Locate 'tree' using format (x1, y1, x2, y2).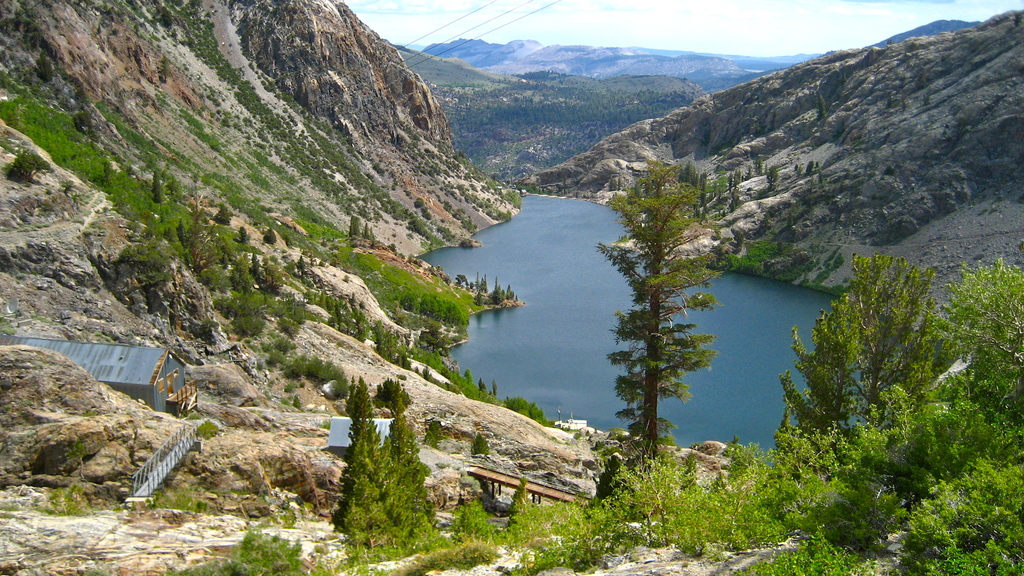
(130, 224, 194, 300).
